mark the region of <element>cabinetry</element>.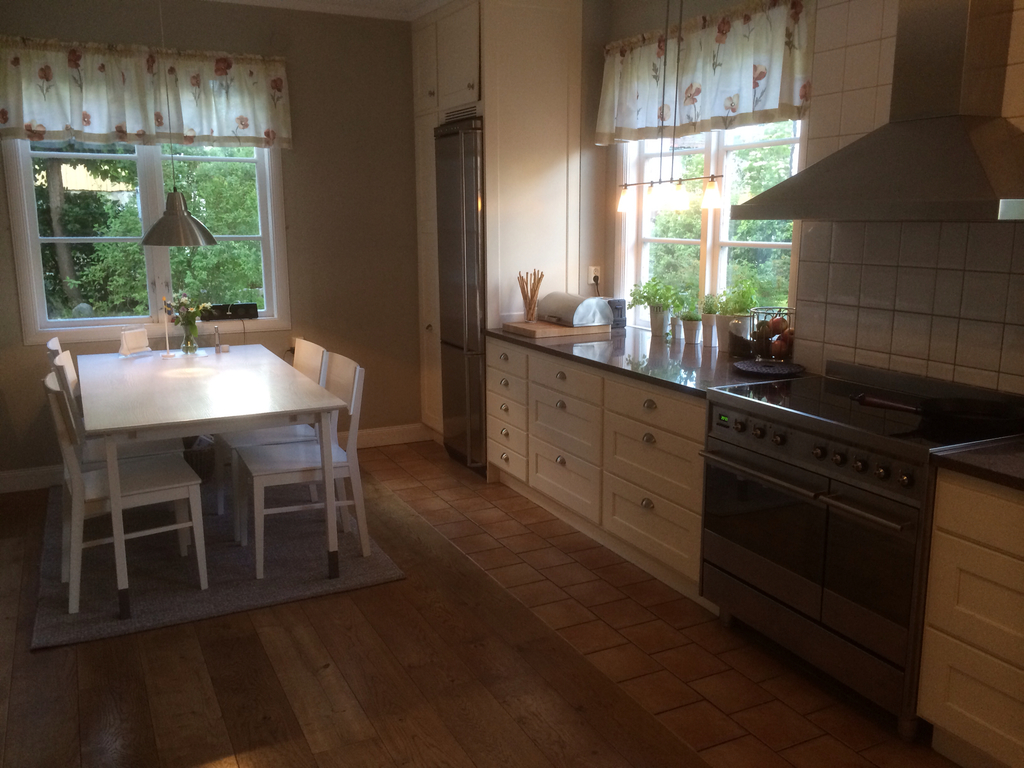
Region: bbox(526, 353, 601, 531).
